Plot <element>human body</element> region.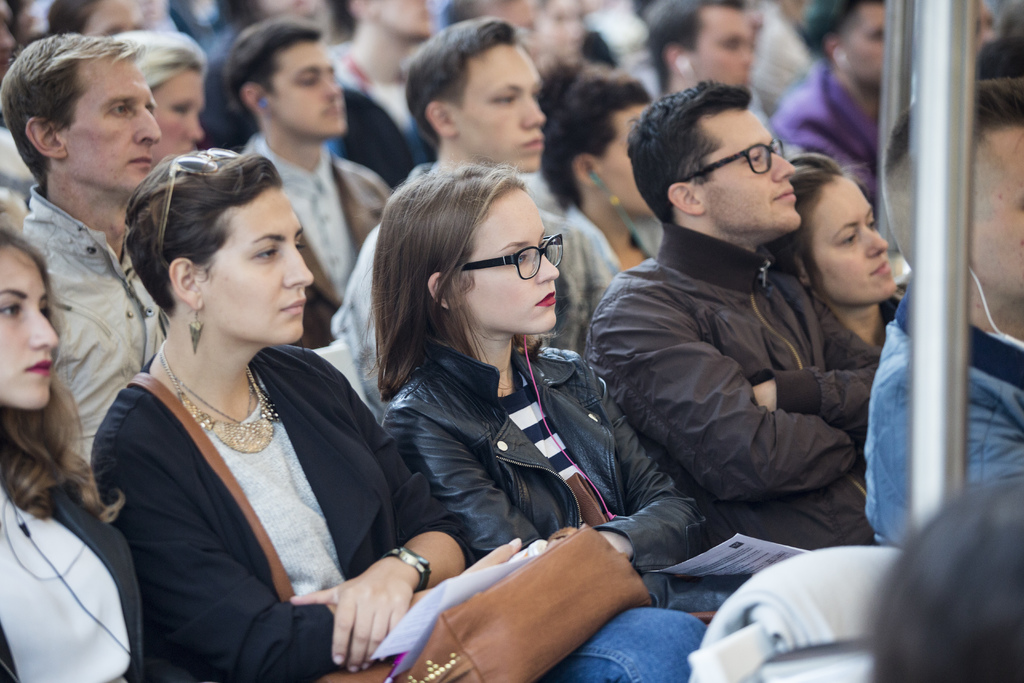
Plotted at 12 34 159 477.
